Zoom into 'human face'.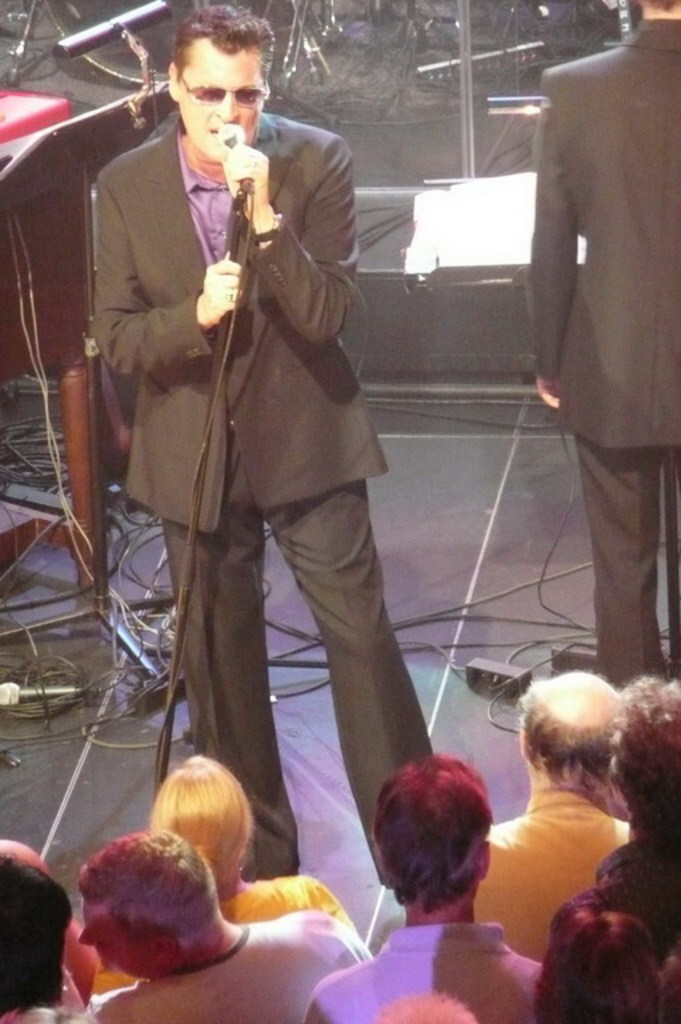
Zoom target: (x1=177, y1=43, x2=268, y2=157).
